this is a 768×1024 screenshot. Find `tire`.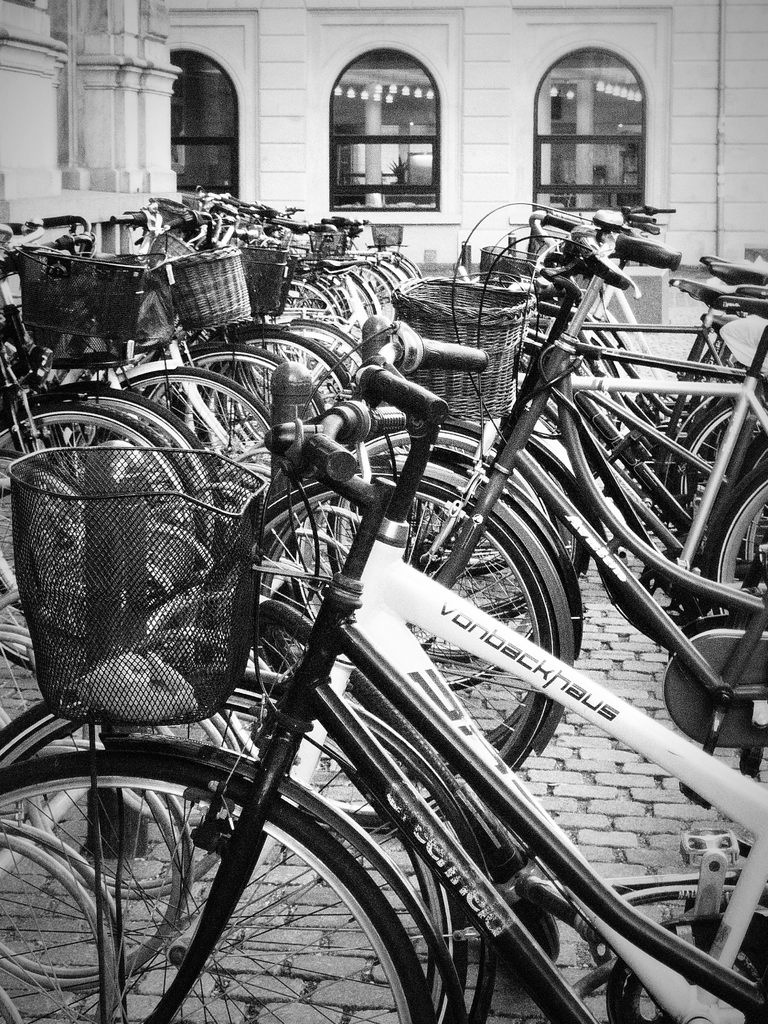
Bounding box: (36,735,459,1009).
